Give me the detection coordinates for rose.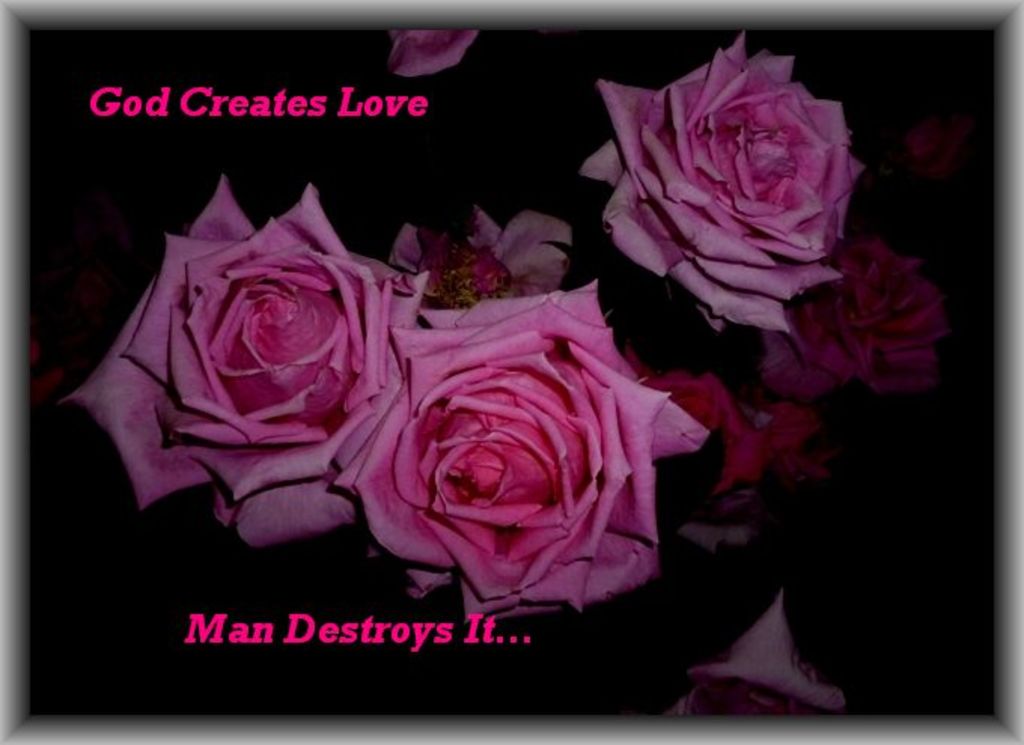
(x1=54, y1=172, x2=432, y2=548).
